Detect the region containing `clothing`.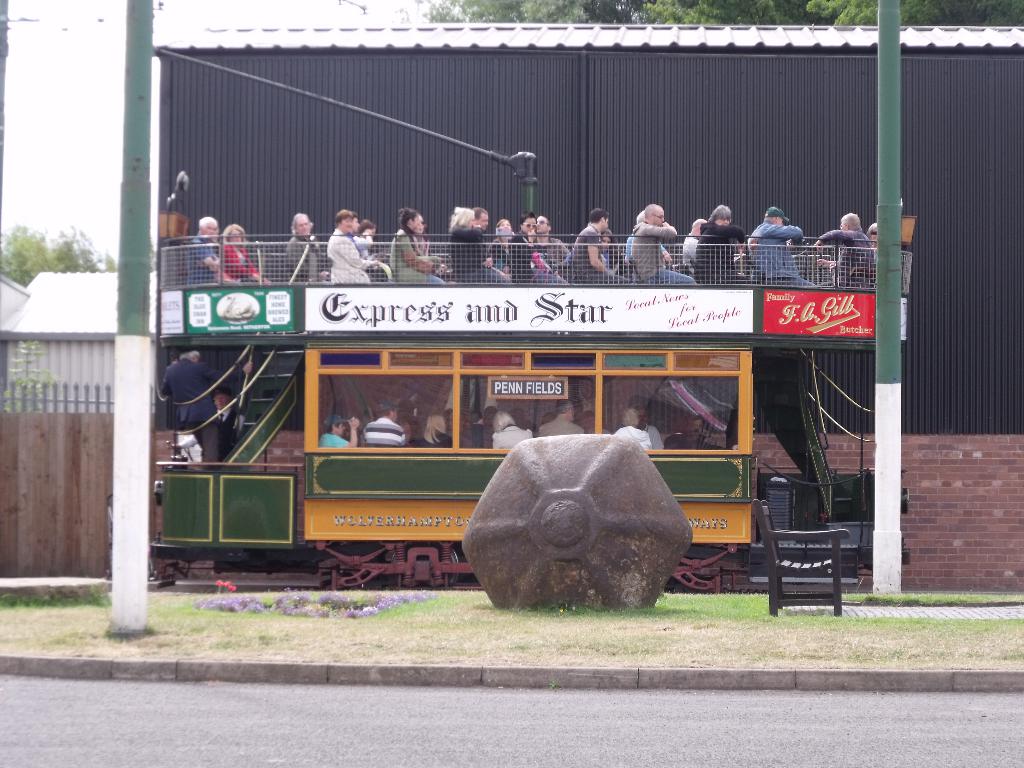
select_region(496, 422, 538, 454).
